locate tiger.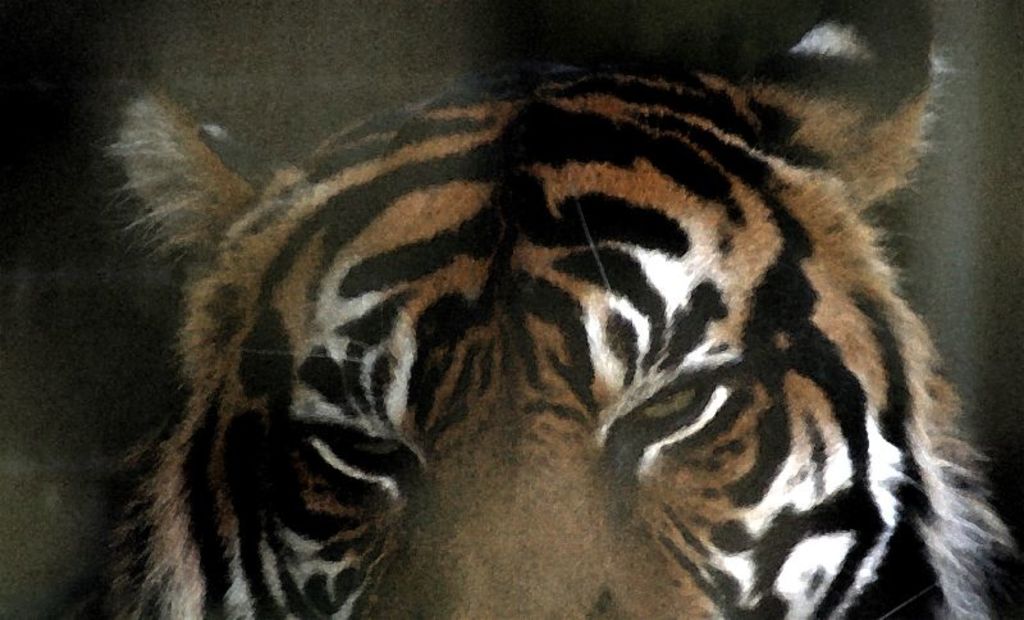
Bounding box: x1=104 y1=0 x2=1012 y2=619.
